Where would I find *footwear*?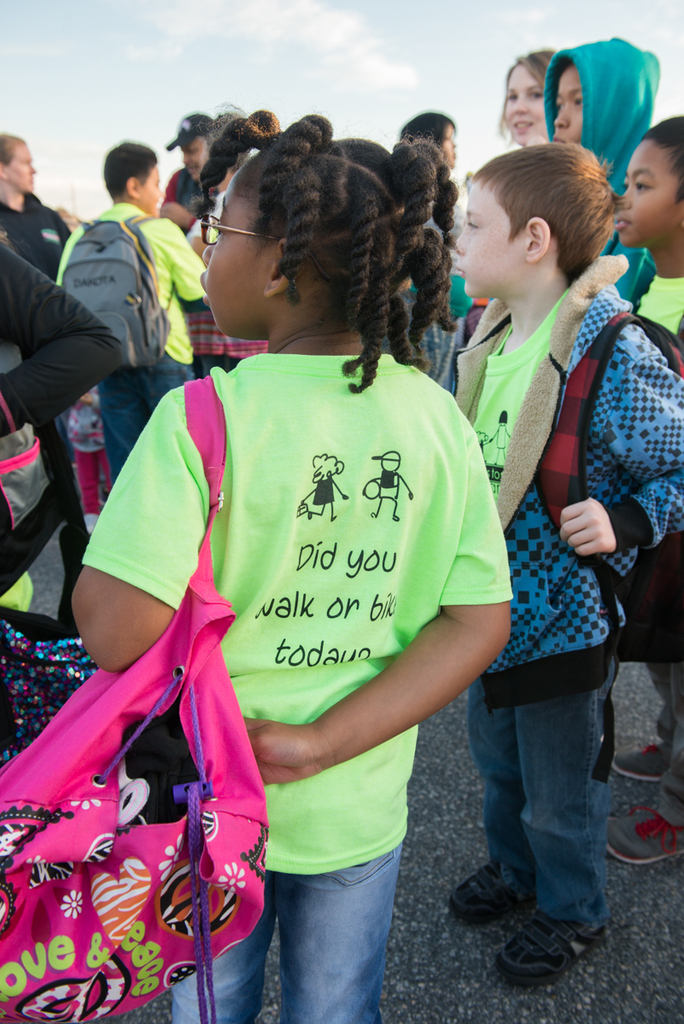
At left=488, top=902, right=611, bottom=997.
